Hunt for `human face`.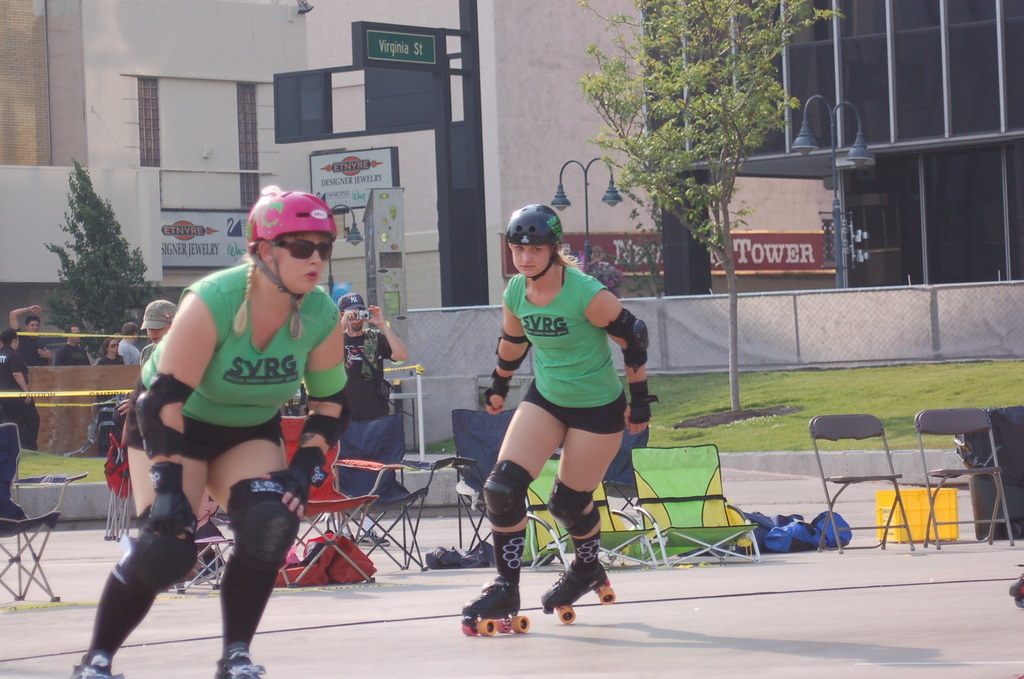
Hunted down at x1=74, y1=329, x2=81, y2=343.
